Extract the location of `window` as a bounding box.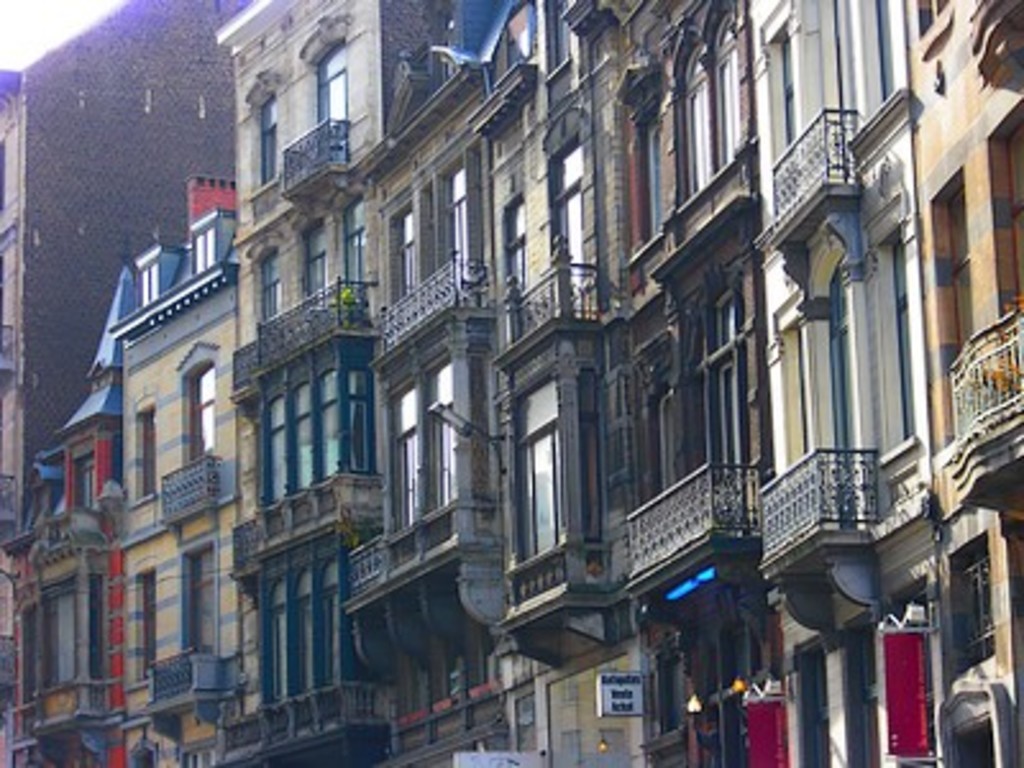
637 90 655 241.
